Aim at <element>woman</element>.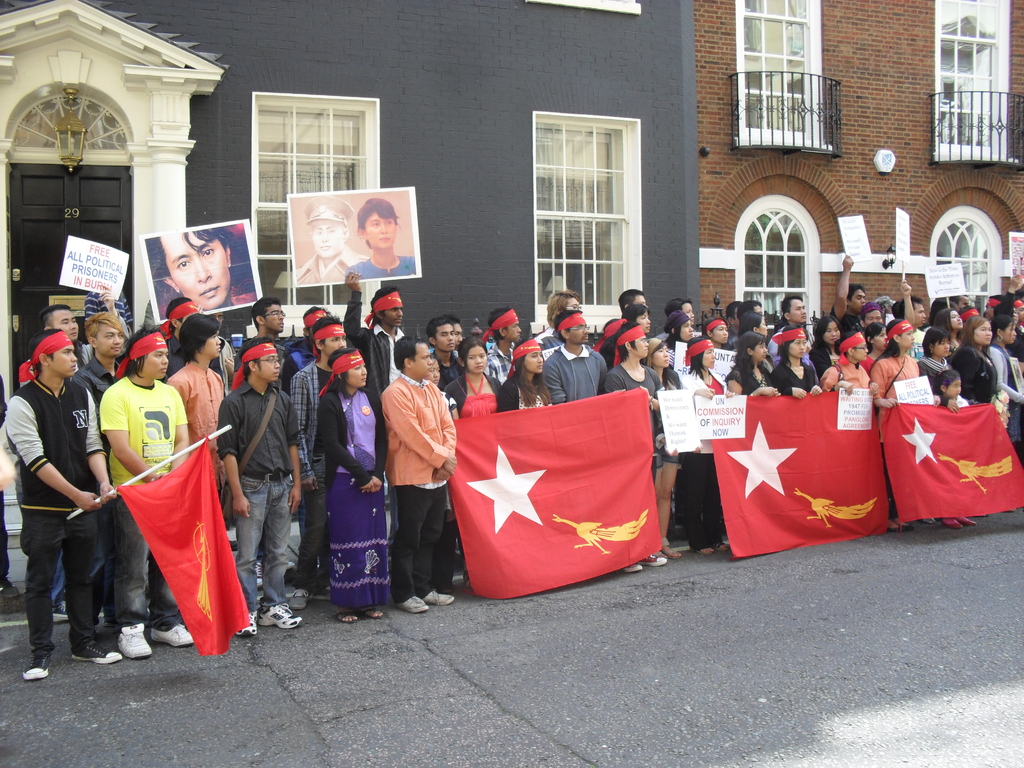
Aimed at [622,300,652,339].
